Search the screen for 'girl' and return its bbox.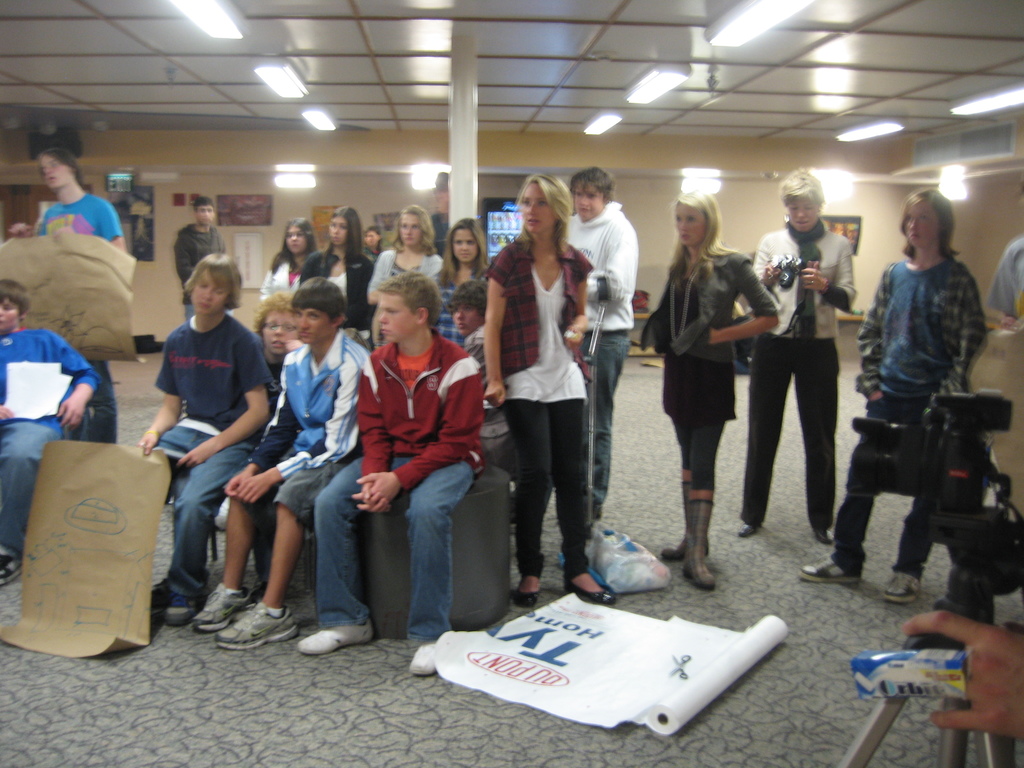
Found: (x1=801, y1=188, x2=989, y2=606).
